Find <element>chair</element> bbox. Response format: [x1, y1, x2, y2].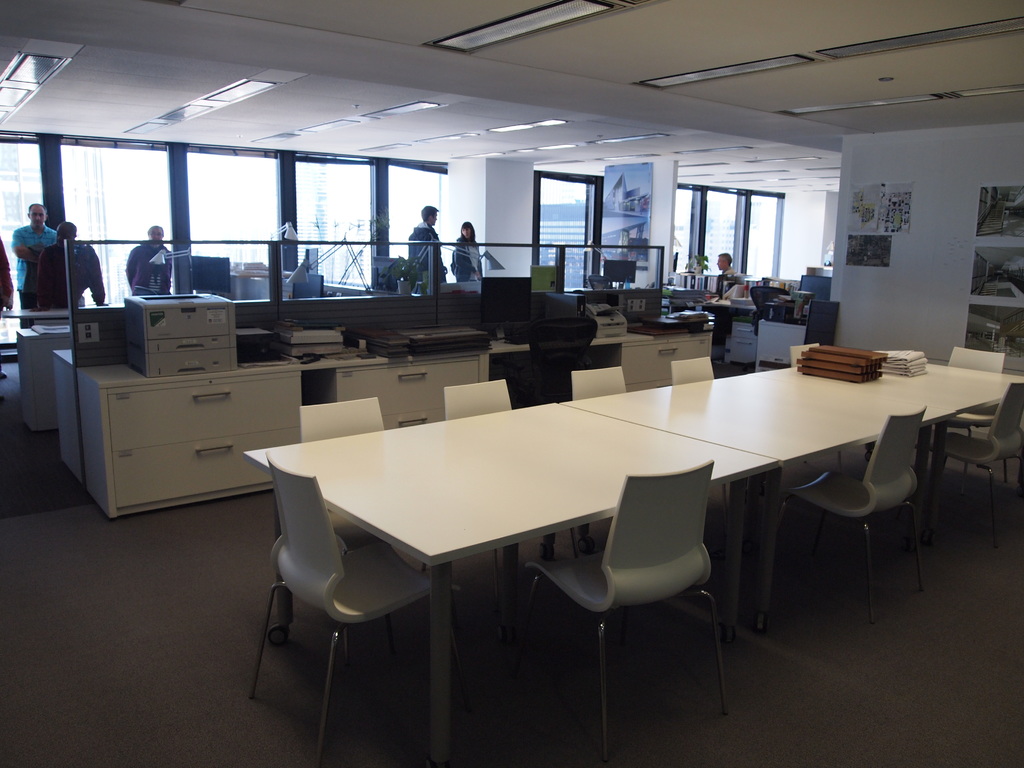
[247, 450, 460, 767].
